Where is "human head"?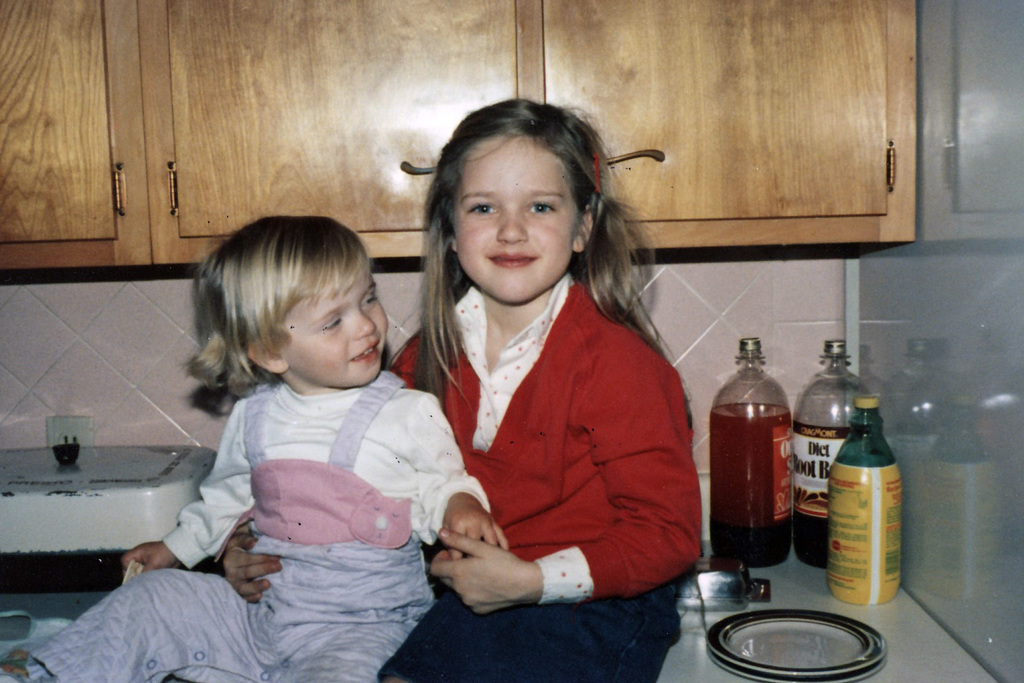
[205, 214, 391, 393].
